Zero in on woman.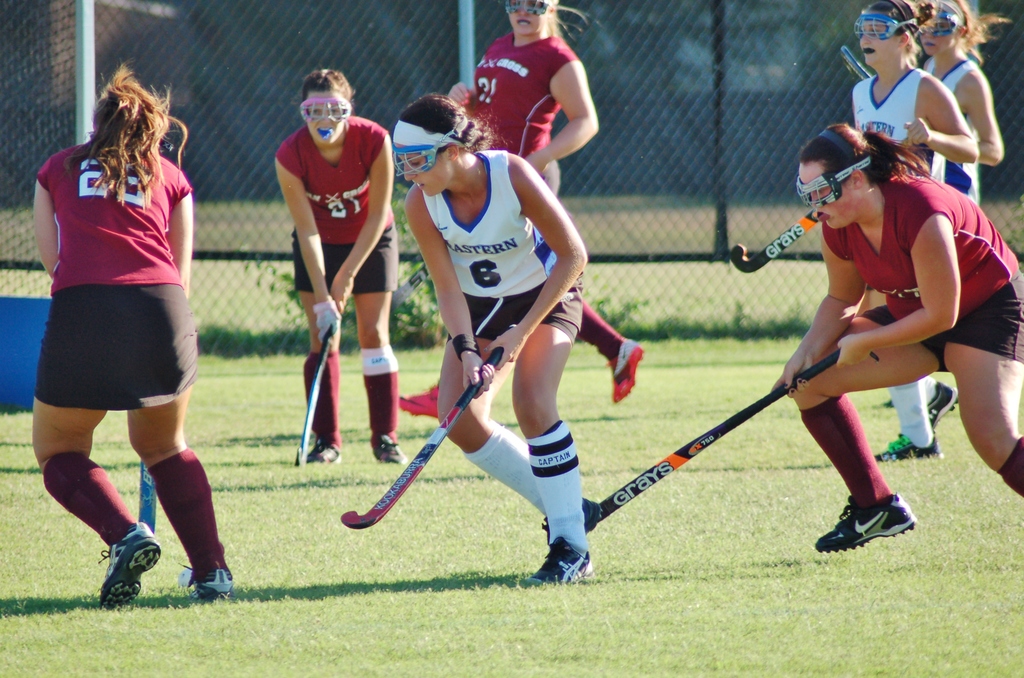
Zeroed in: detection(399, 0, 646, 417).
